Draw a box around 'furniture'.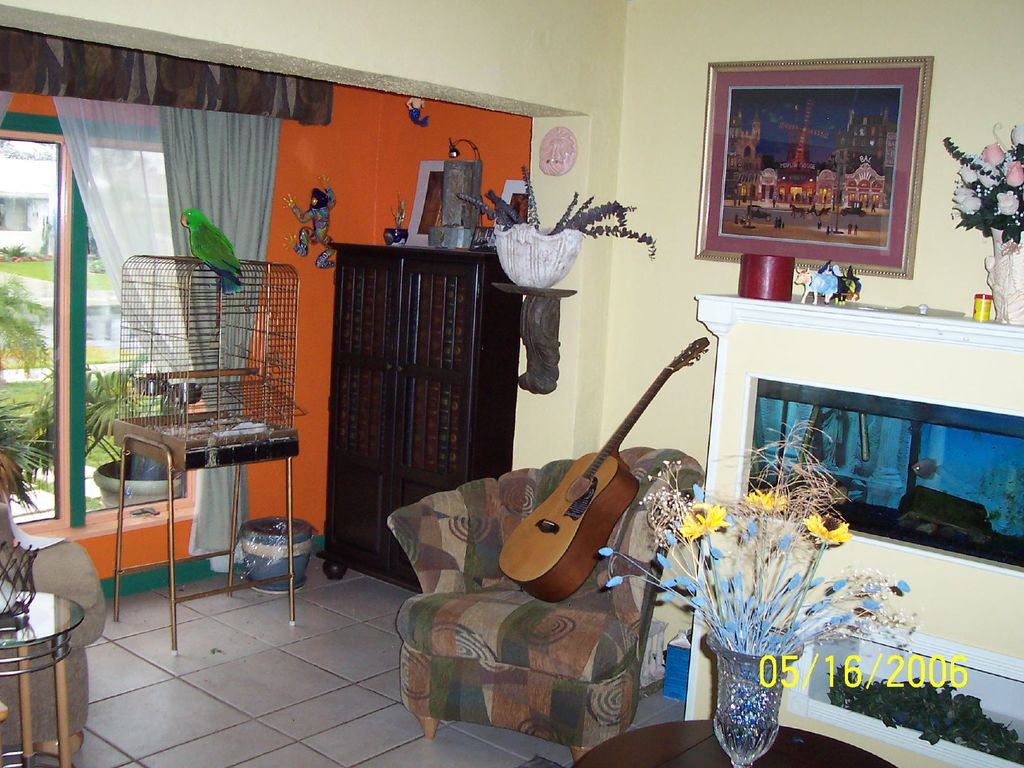
detection(0, 523, 108, 755).
